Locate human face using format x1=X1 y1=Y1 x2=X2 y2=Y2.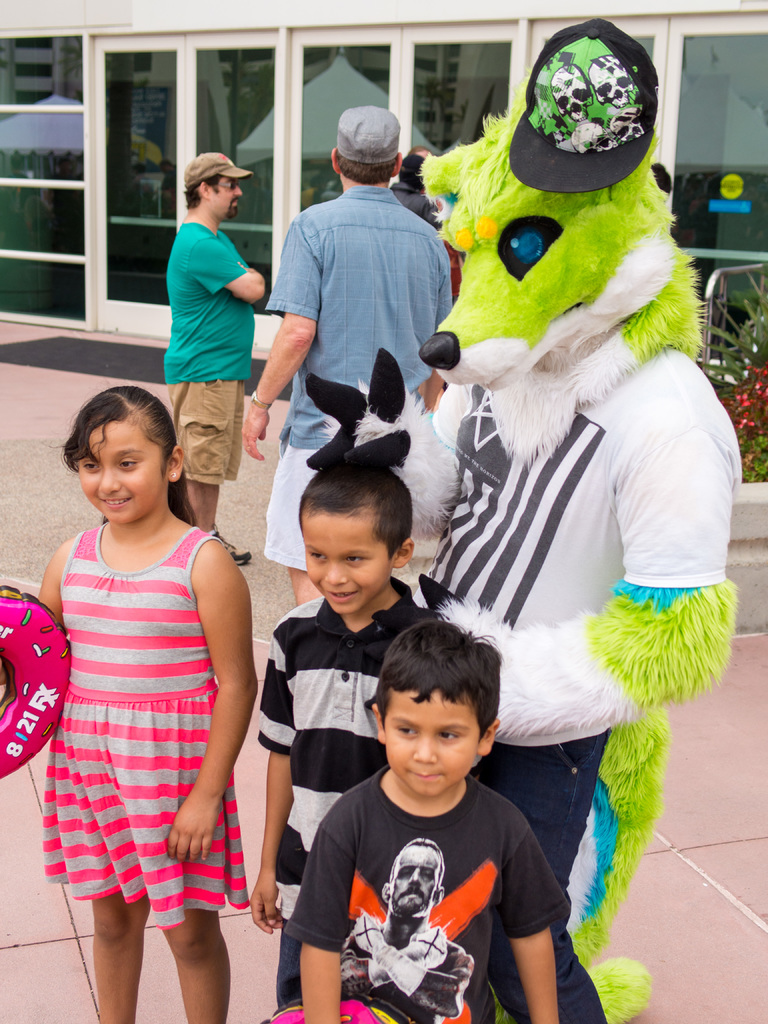
x1=211 y1=180 x2=244 y2=221.
